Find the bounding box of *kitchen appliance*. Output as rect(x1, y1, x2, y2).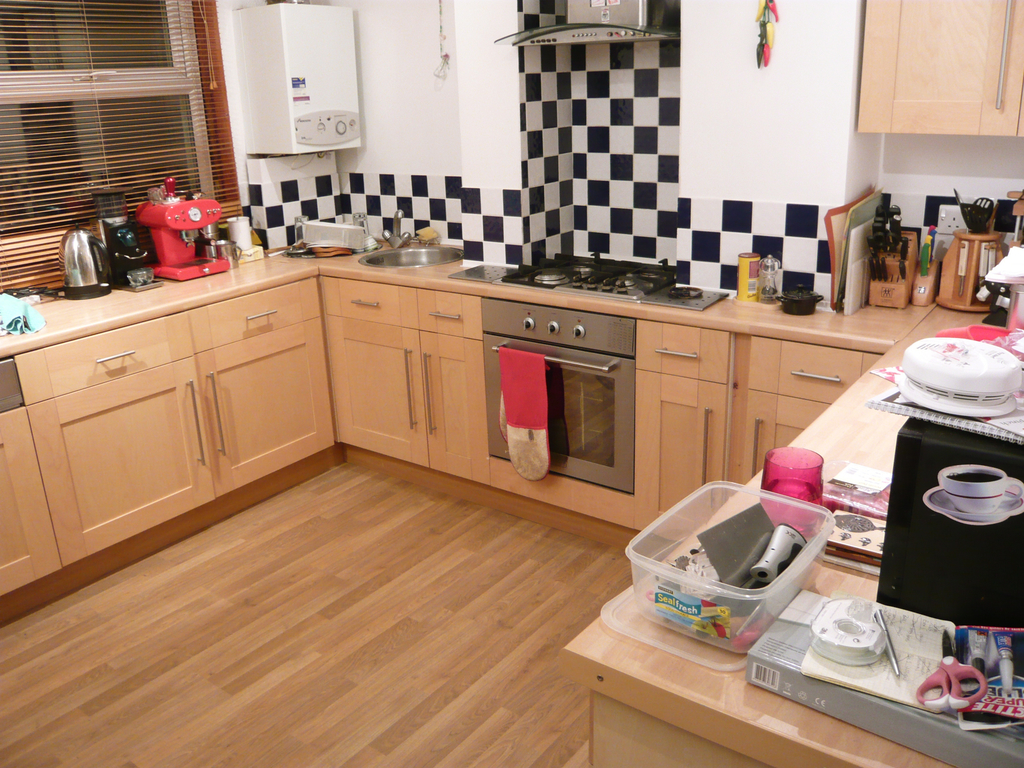
rect(100, 208, 175, 307).
